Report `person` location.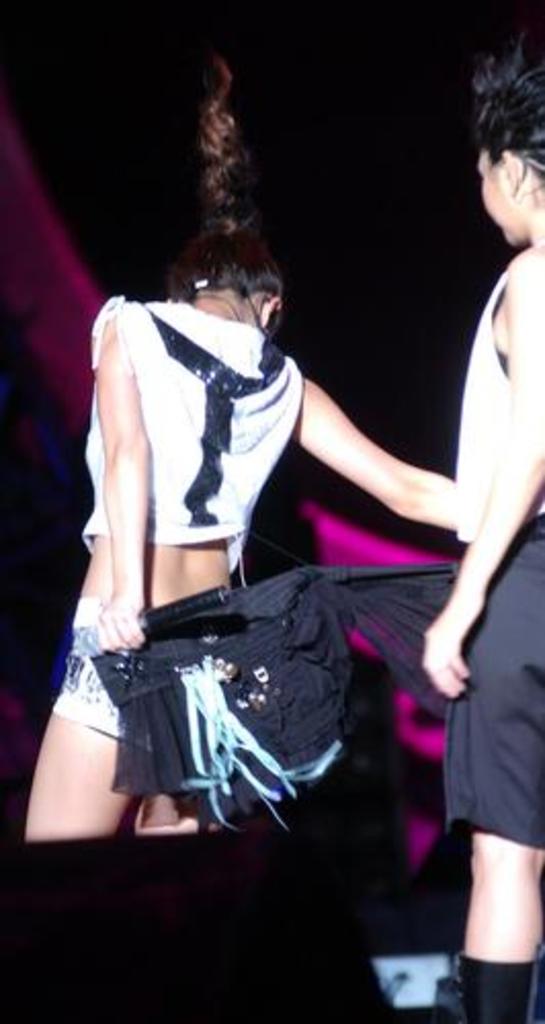
Report: (left=49, top=141, right=473, bottom=918).
